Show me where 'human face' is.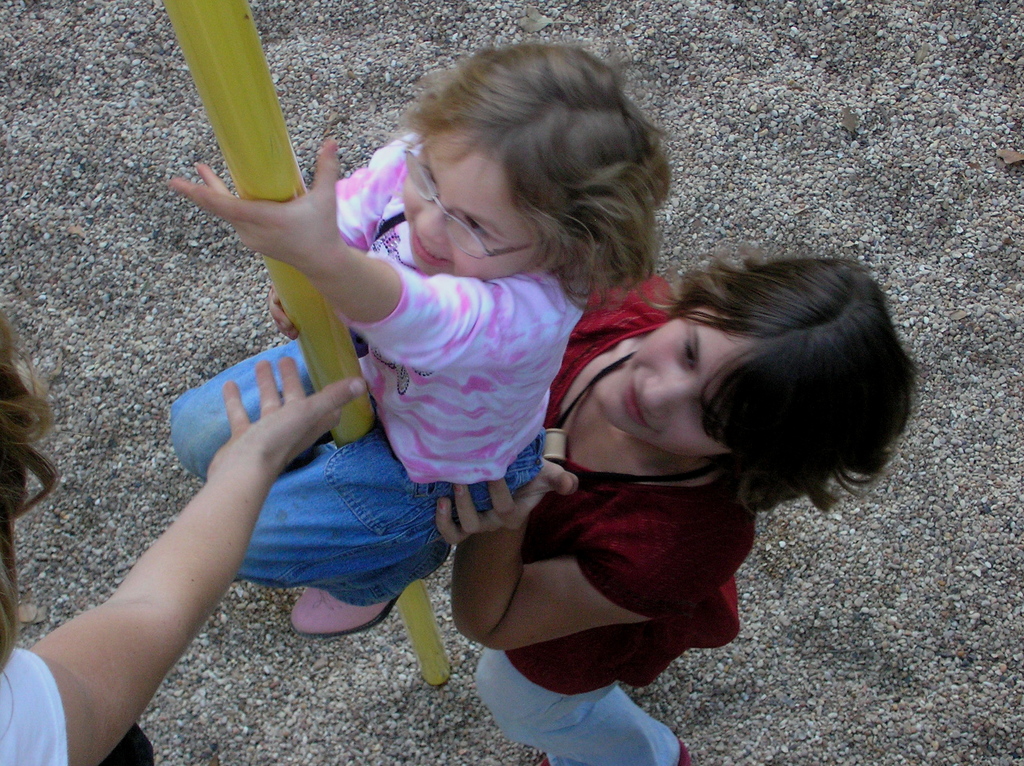
'human face' is at x1=399 y1=123 x2=548 y2=289.
